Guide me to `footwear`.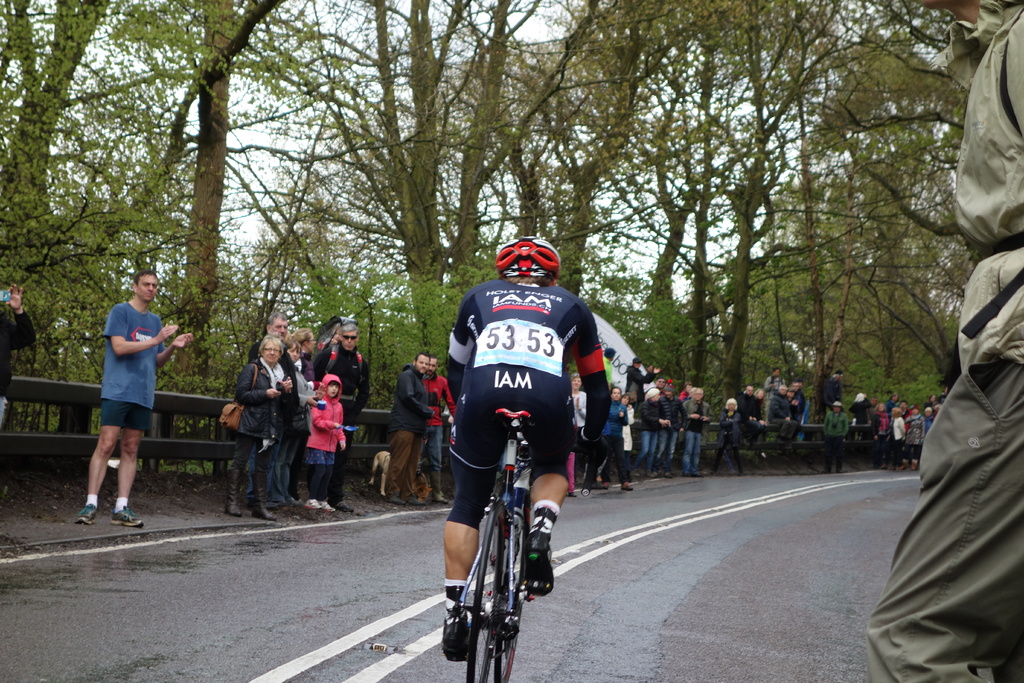
Guidance: [left=225, top=470, right=241, bottom=520].
